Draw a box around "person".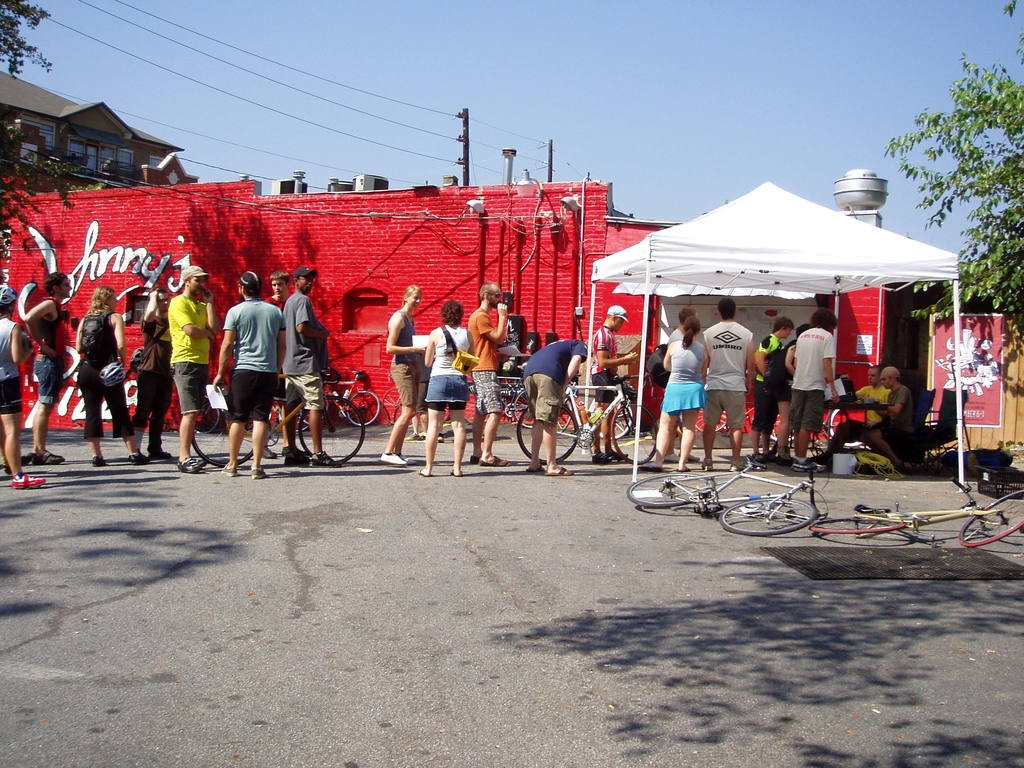
[left=520, top=332, right=593, bottom=471].
